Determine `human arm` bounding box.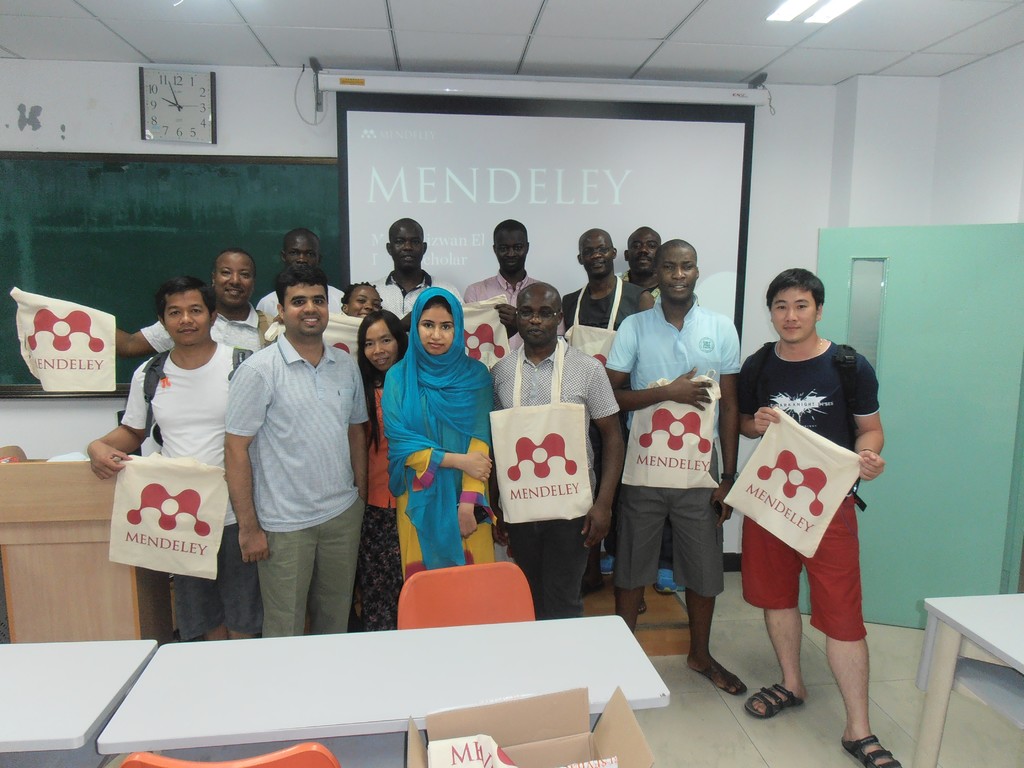
Determined: [x1=345, y1=355, x2=367, y2=492].
